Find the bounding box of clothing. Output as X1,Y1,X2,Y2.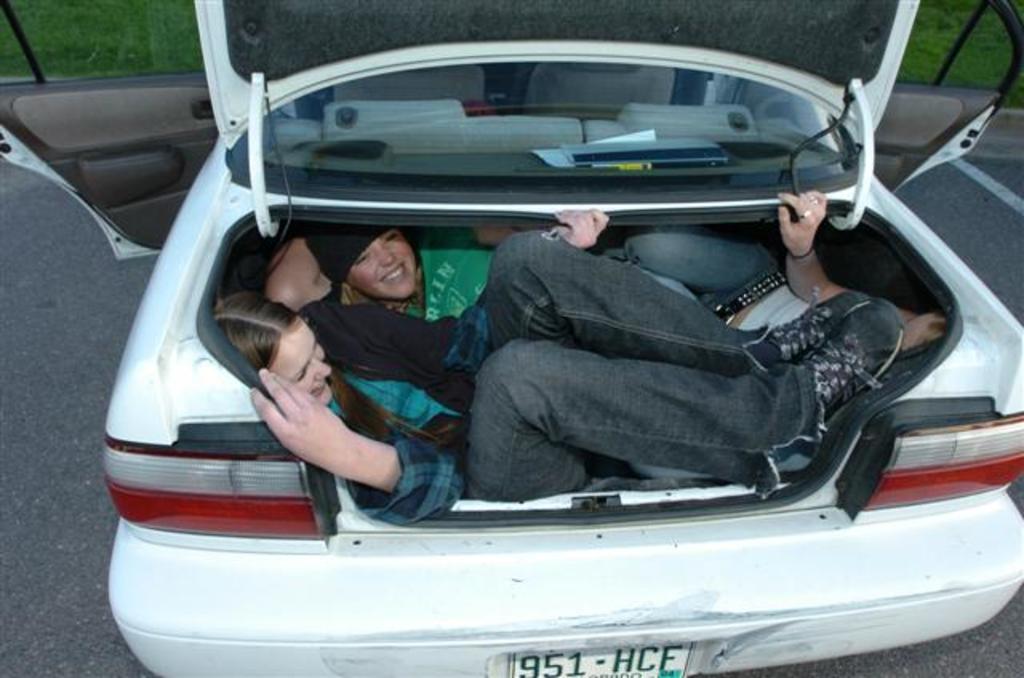
589,237,819,331.
